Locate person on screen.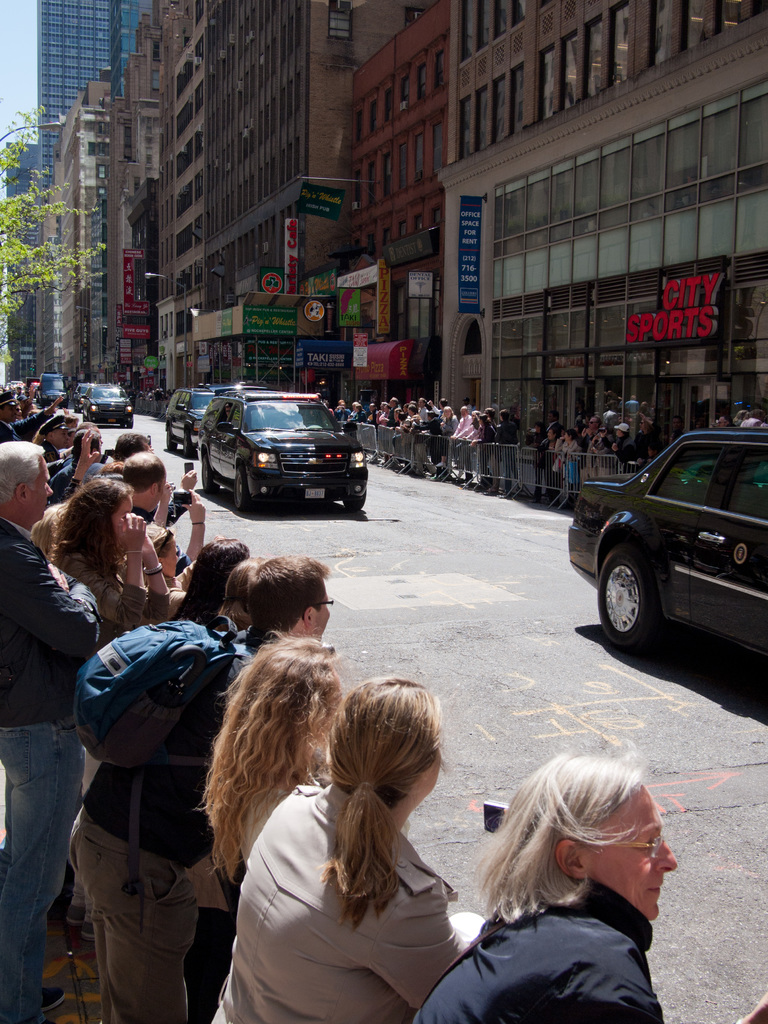
On screen at bbox=(205, 674, 464, 1023).
